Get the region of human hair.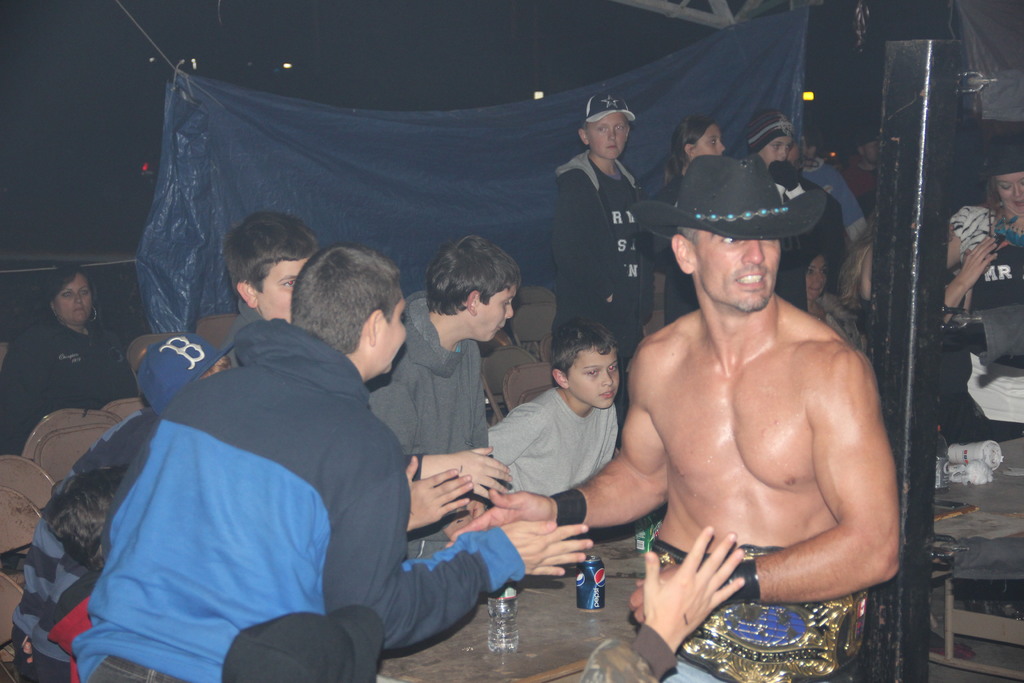
rect(225, 213, 321, 300).
